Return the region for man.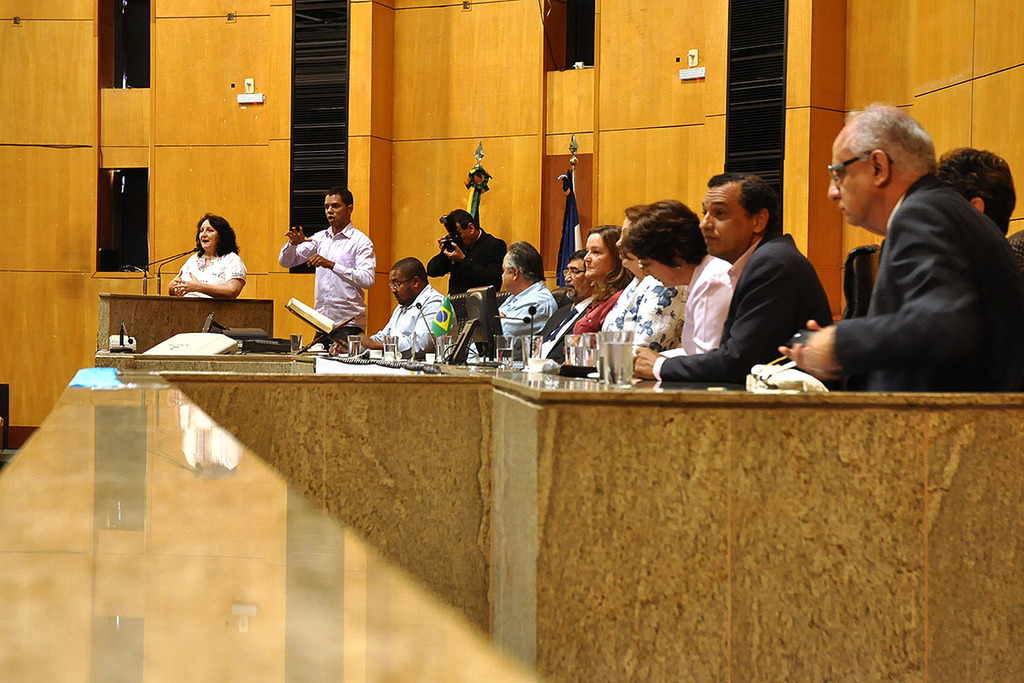
bbox=[428, 207, 503, 305].
